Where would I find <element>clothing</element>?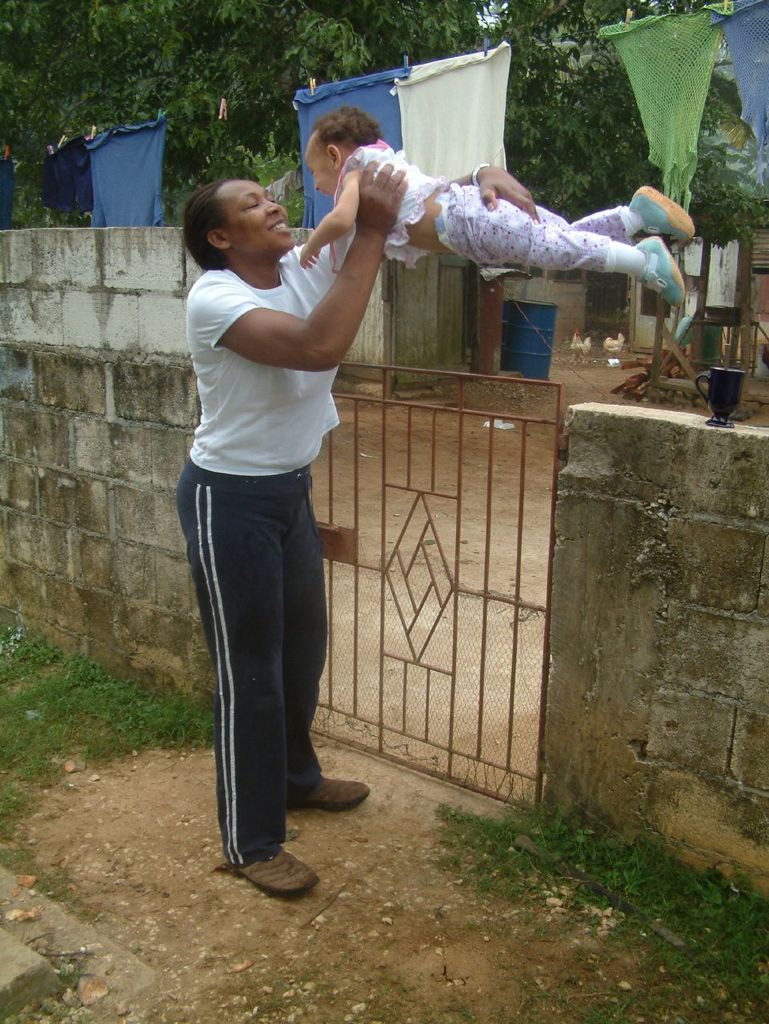
At left=332, top=142, right=628, bottom=278.
